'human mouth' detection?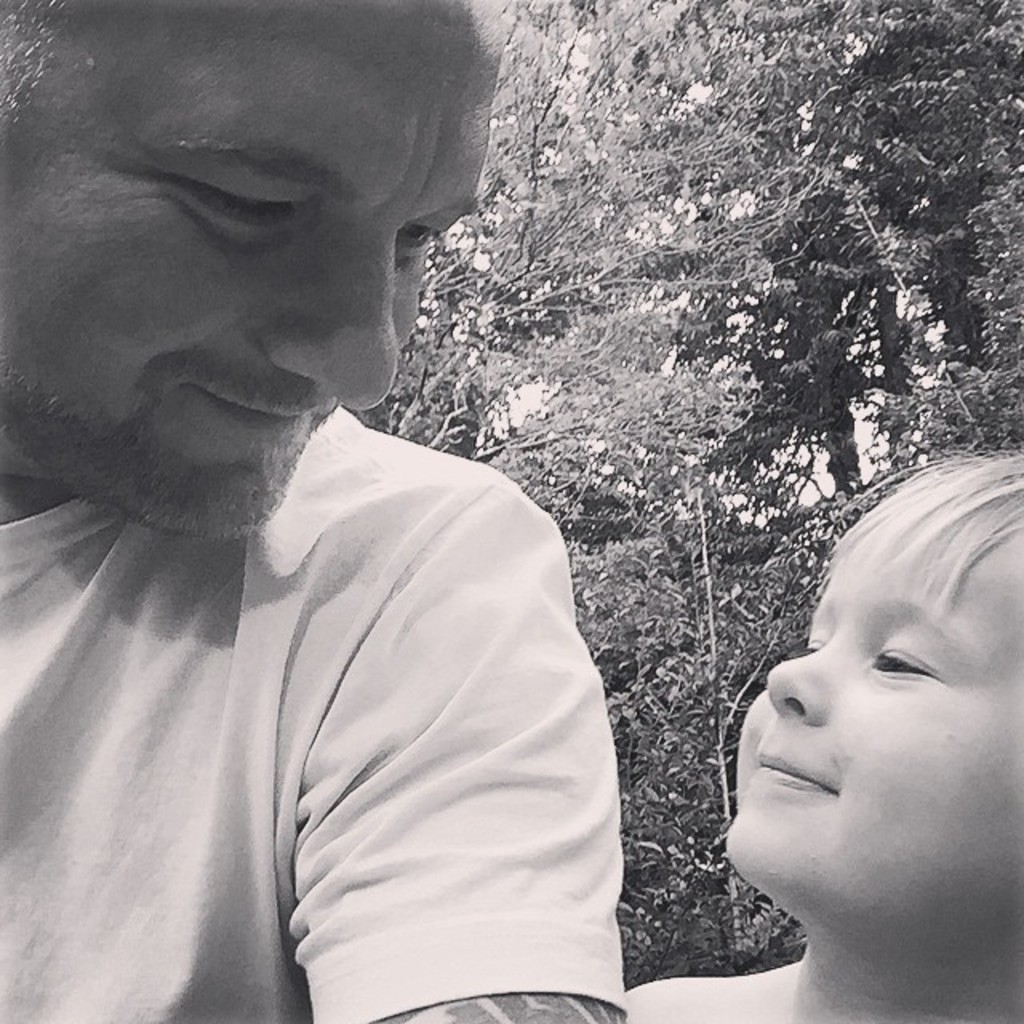
box(755, 755, 834, 794)
